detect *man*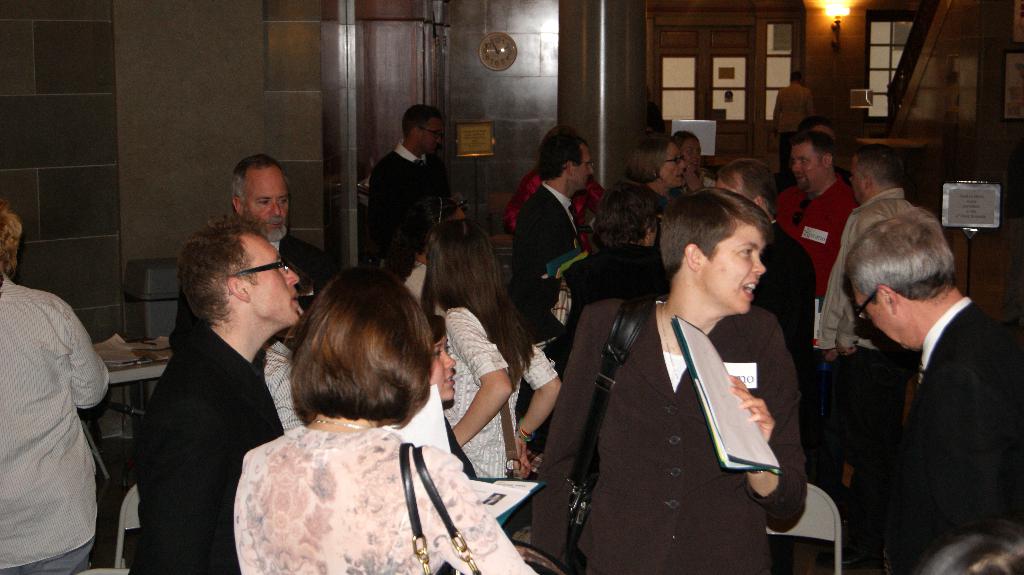
x1=844 y1=218 x2=1023 y2=574
